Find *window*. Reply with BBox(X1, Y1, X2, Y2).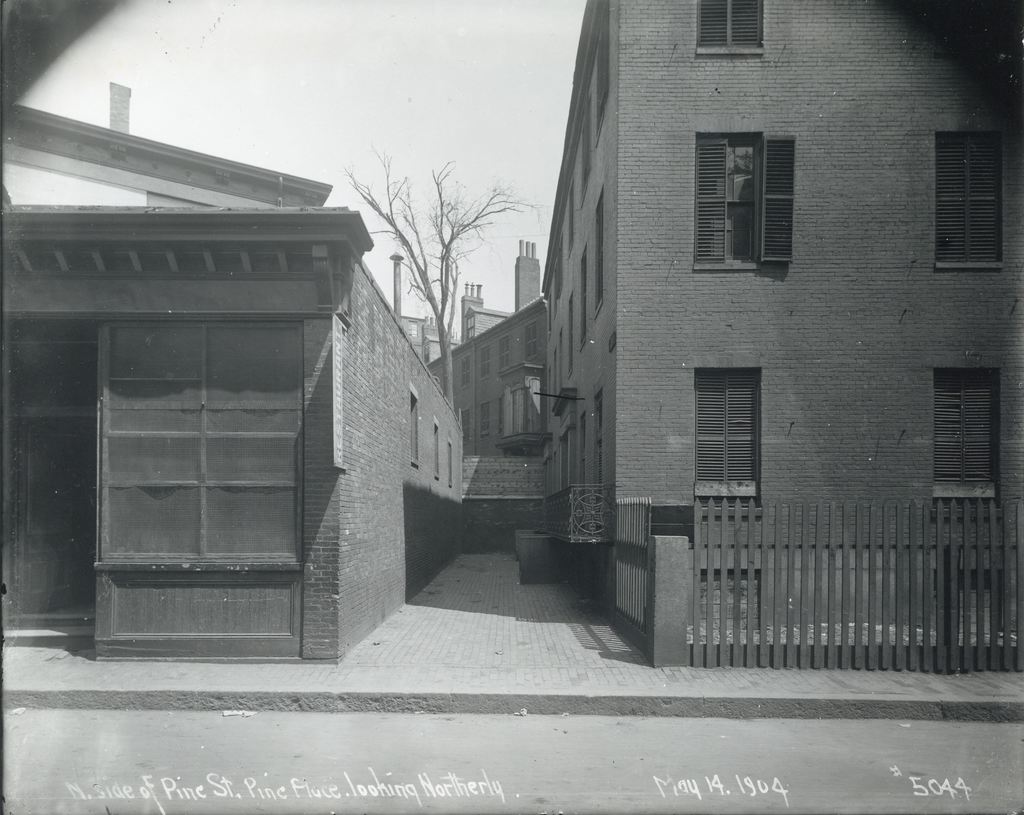
BBox(436, 419, 444, 478).
